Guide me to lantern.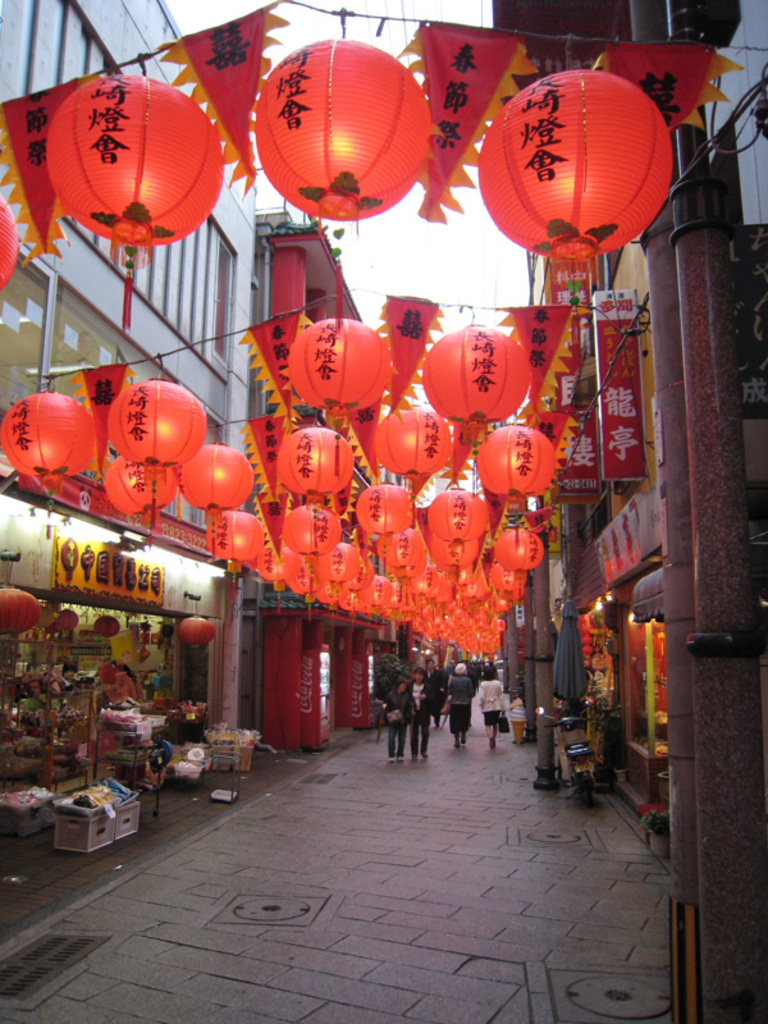
Guidance: 419/323/529/494.
